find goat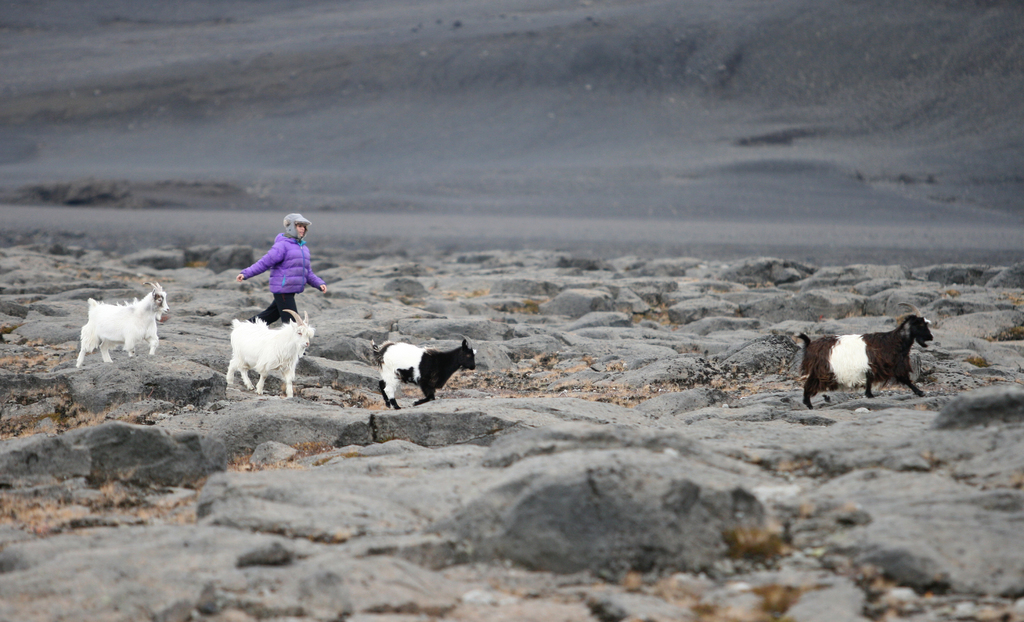
left=222, top=306, right=317, bottom=399
